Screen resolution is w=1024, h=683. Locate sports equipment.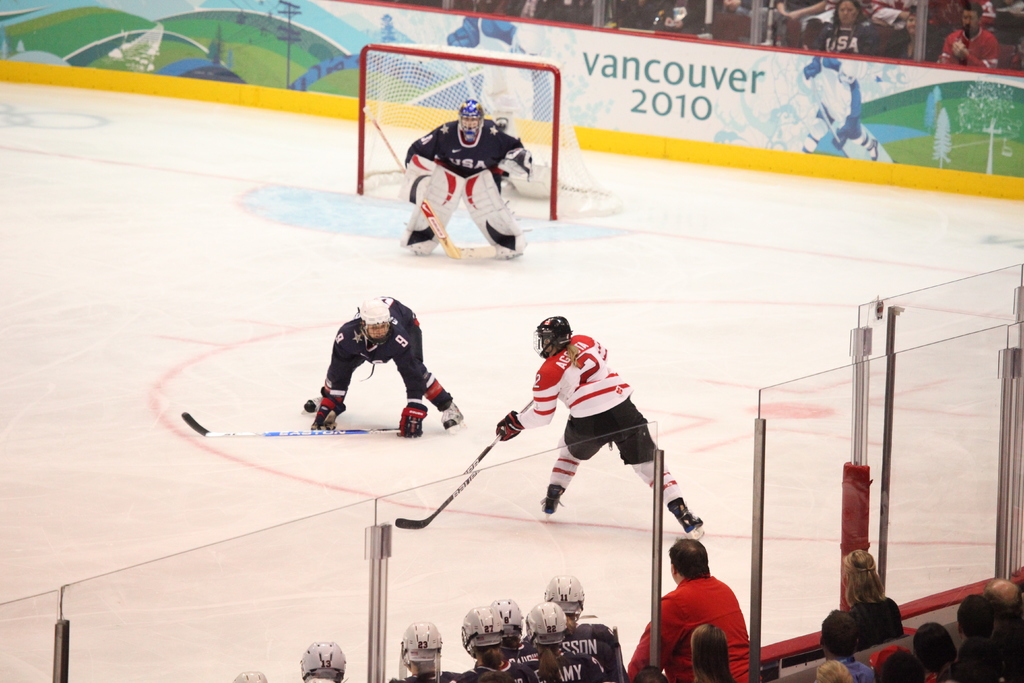
region(493, 597, 526, 649).
